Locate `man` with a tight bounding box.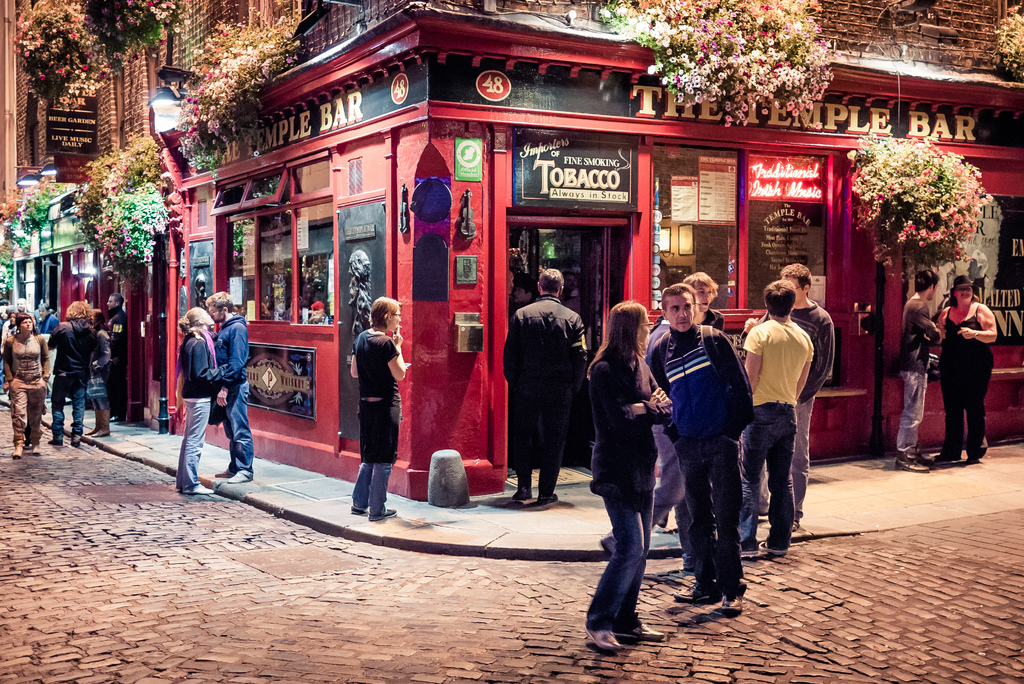
locate(735, 279, 813, 561).
